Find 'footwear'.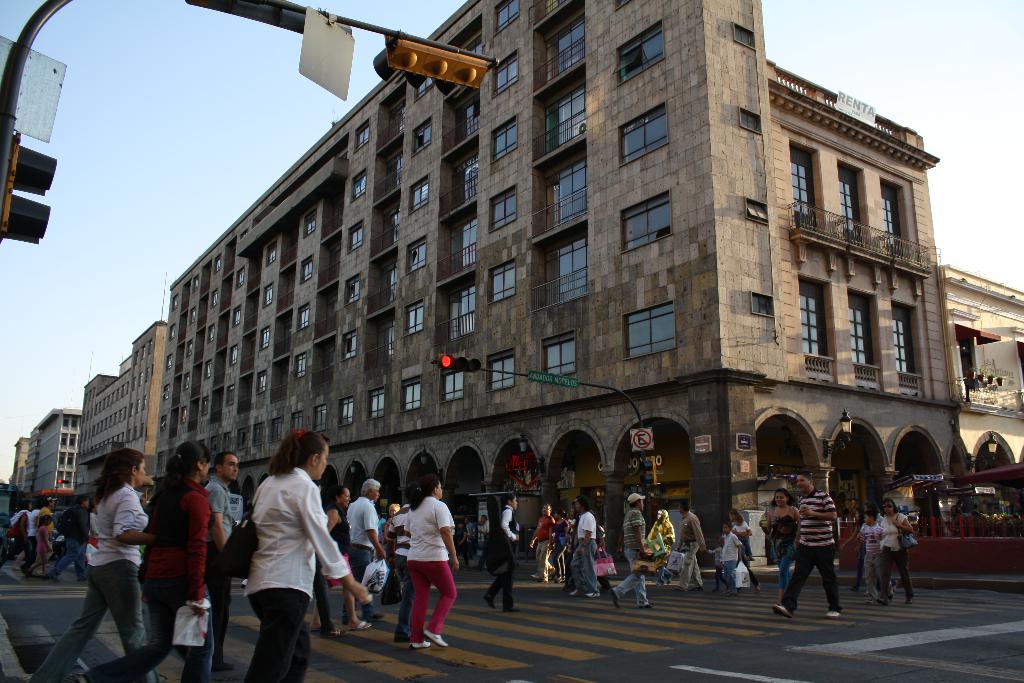
box=[756, 584, 764, 591].
